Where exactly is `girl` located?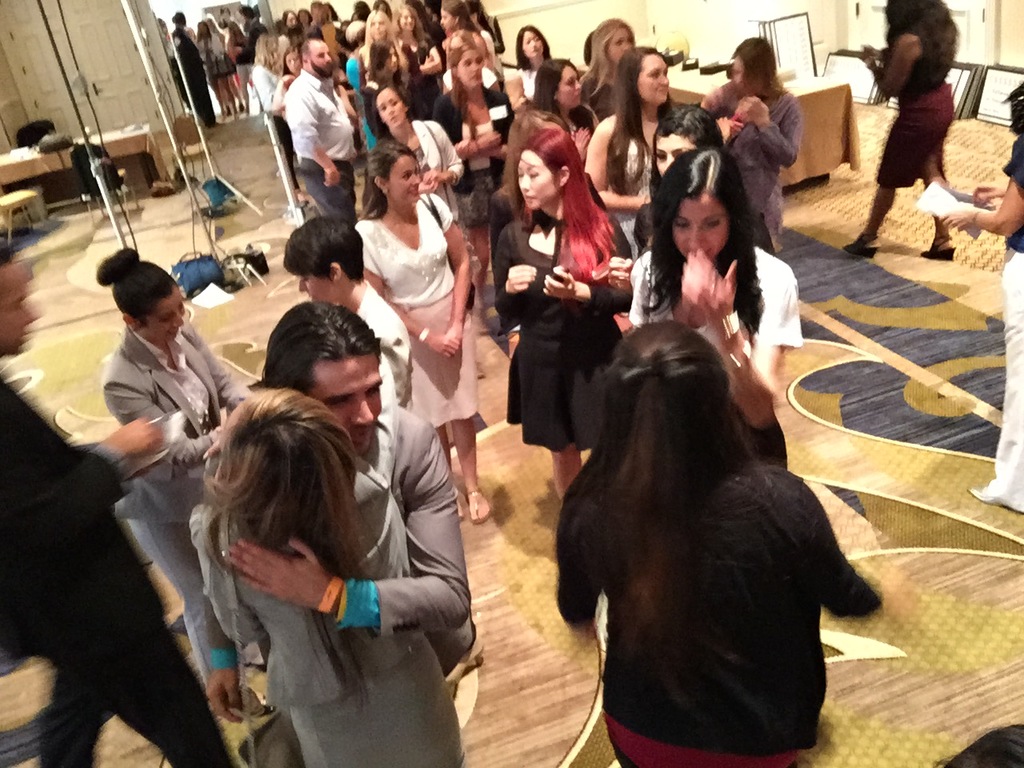
Its bounding box is 433,18,519,178.
